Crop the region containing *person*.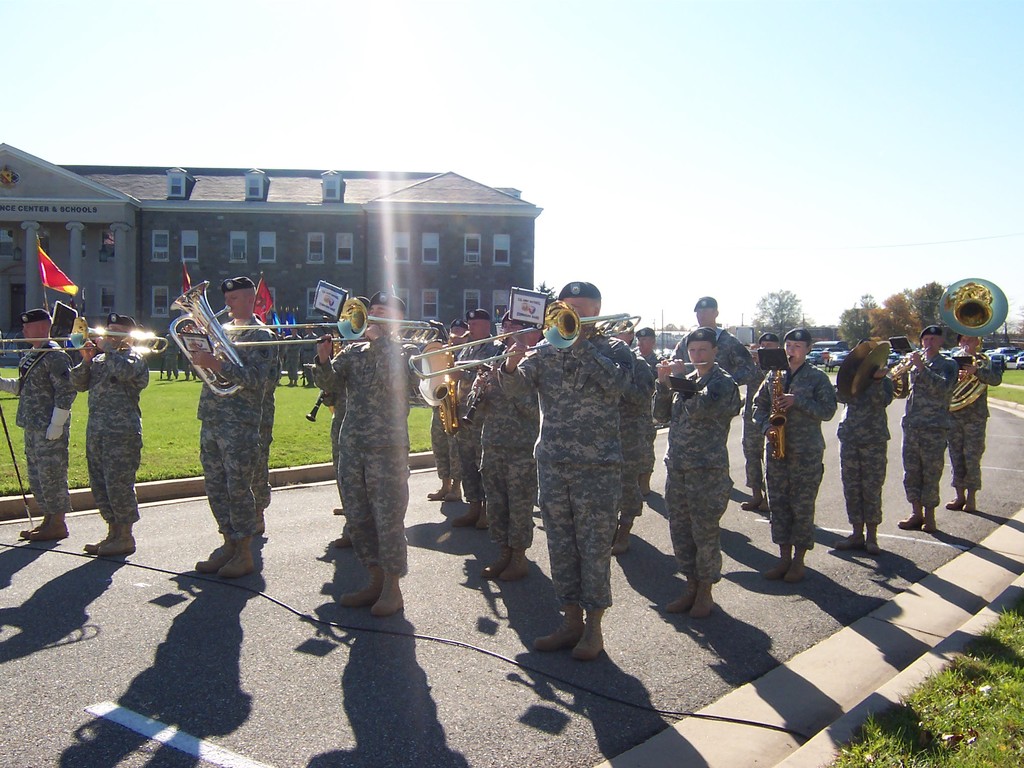
Crop region: [left=68, top=310, right=149, bottom=556].
